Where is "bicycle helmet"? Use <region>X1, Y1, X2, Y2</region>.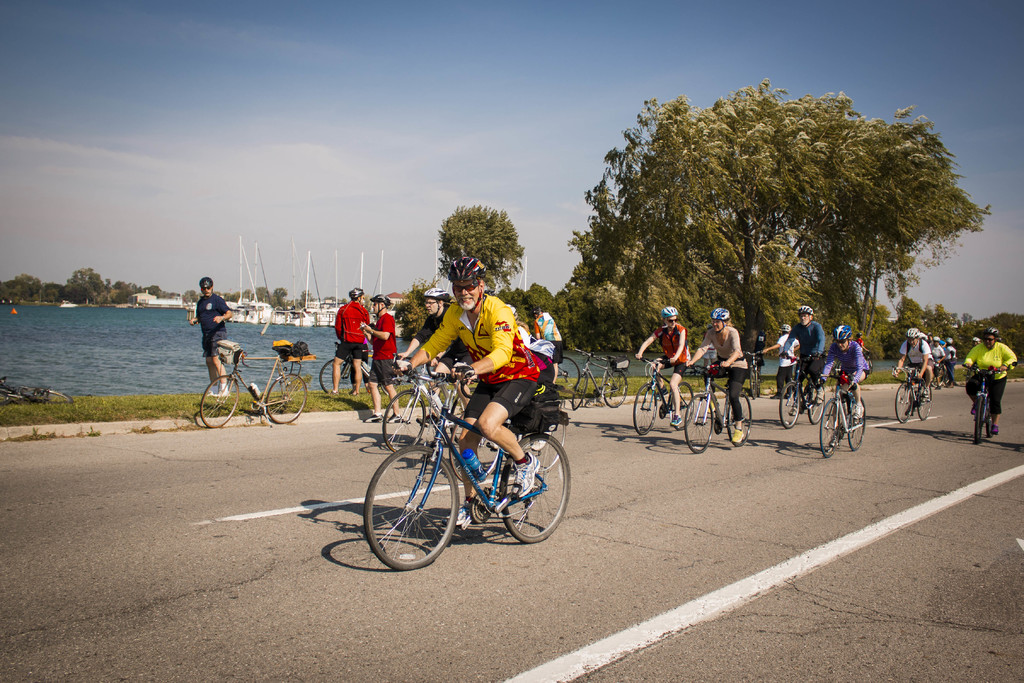
<region>796, 302, 815, 317</region>.
